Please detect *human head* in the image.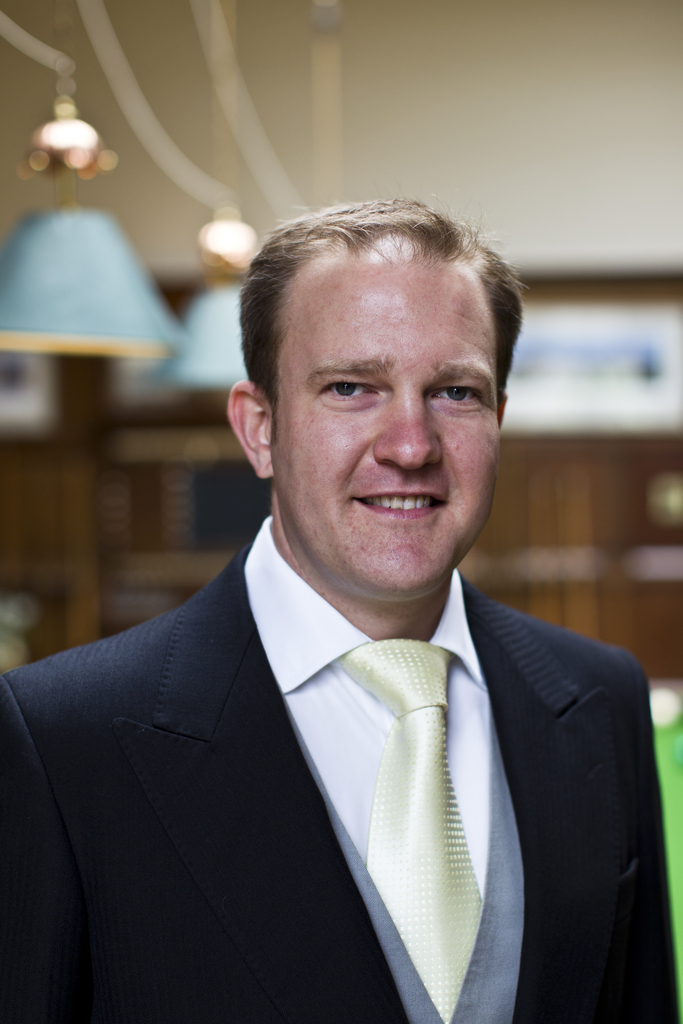
Rect(235, 197, 505, 537).
